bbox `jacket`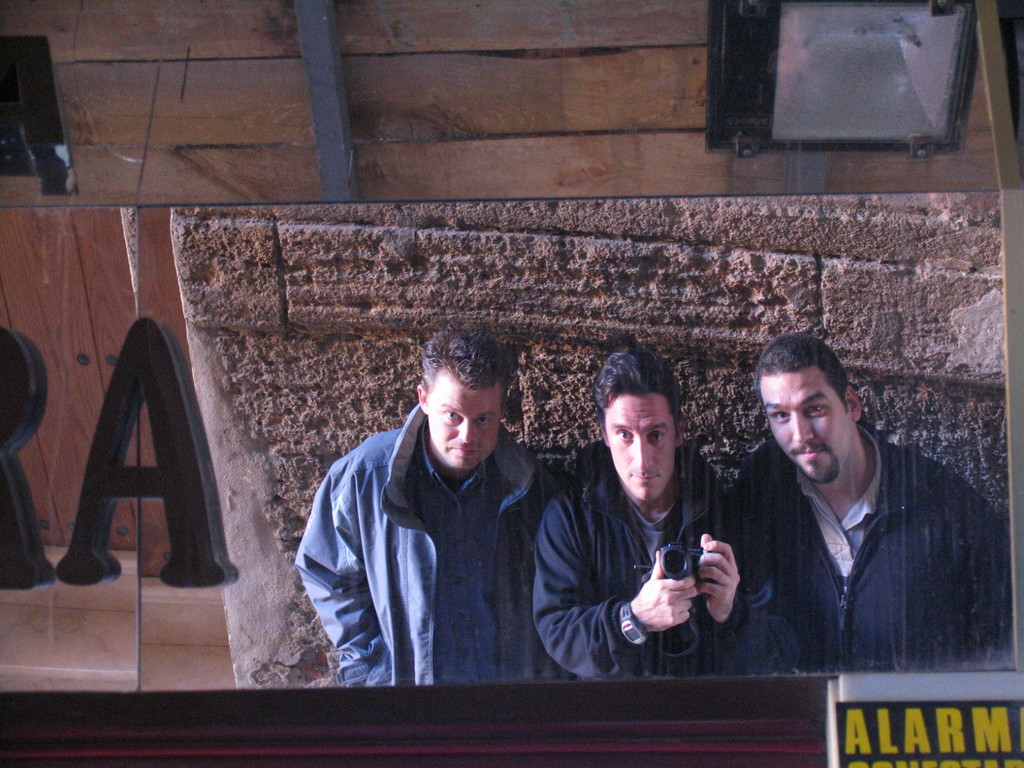
<region>297, 401, 557, 690</region>
